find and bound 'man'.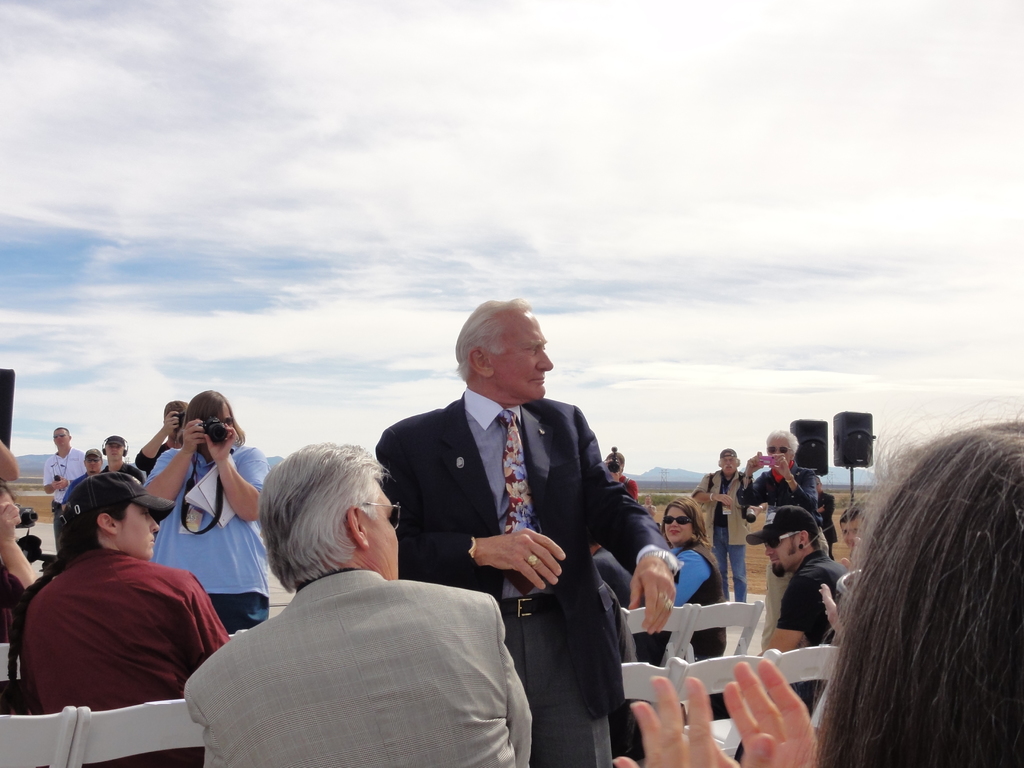
Bound: [left=639, top=492, right=657, bottom=518].
